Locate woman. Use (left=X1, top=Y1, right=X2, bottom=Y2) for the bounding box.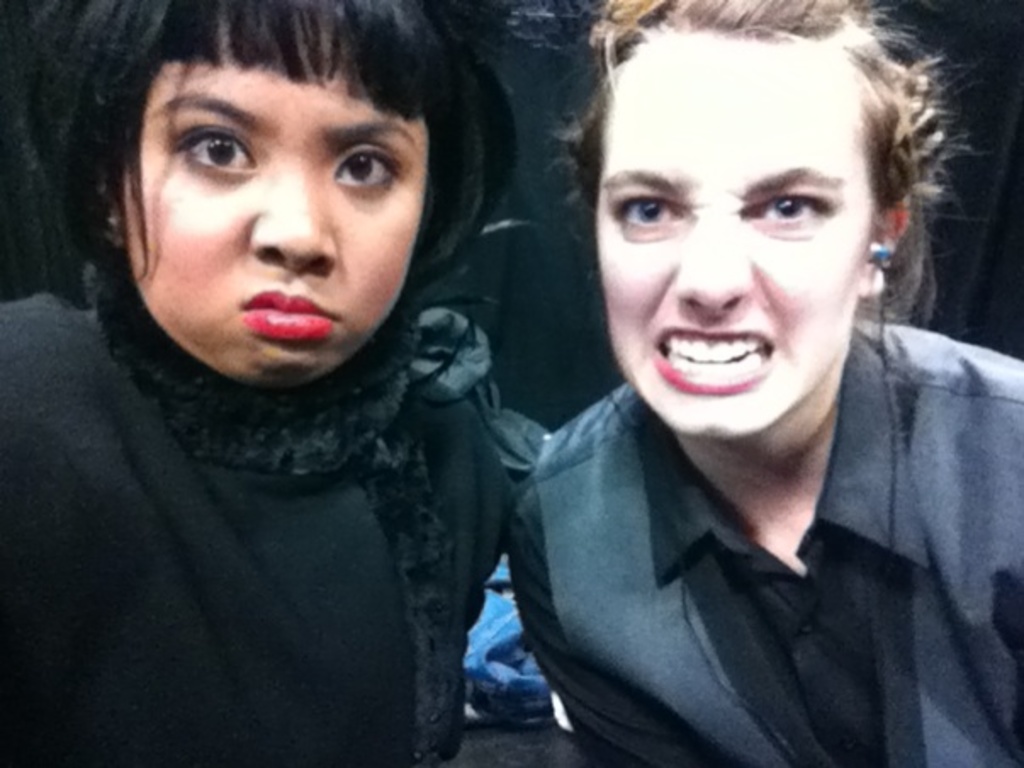
(left=0, top=0, right=569, bottom=766).
